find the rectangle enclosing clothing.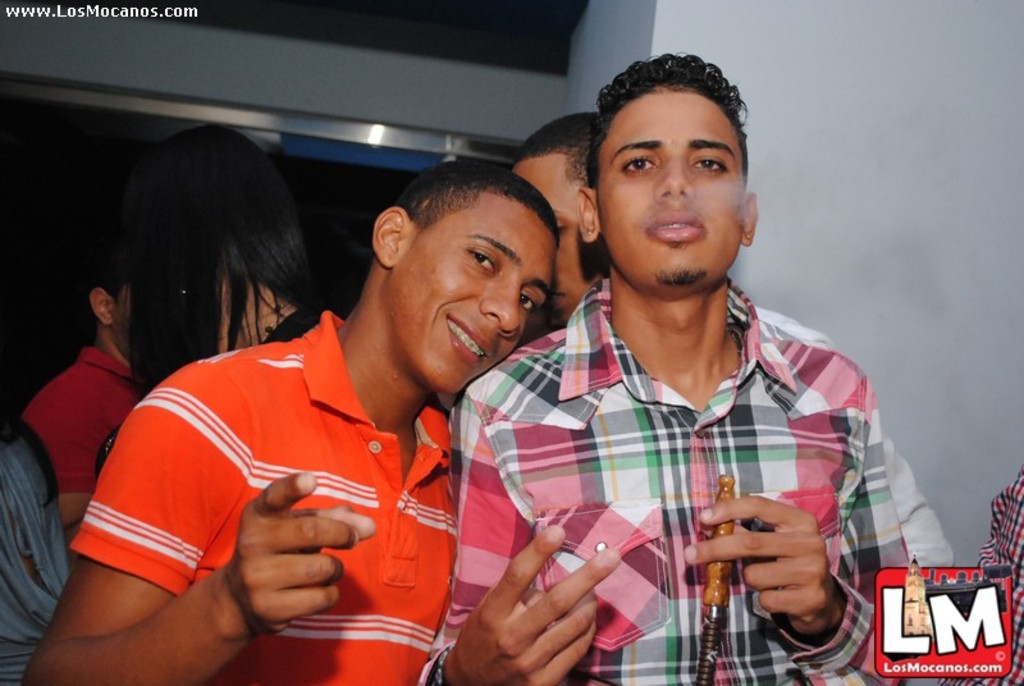
[0,431,72,685].
